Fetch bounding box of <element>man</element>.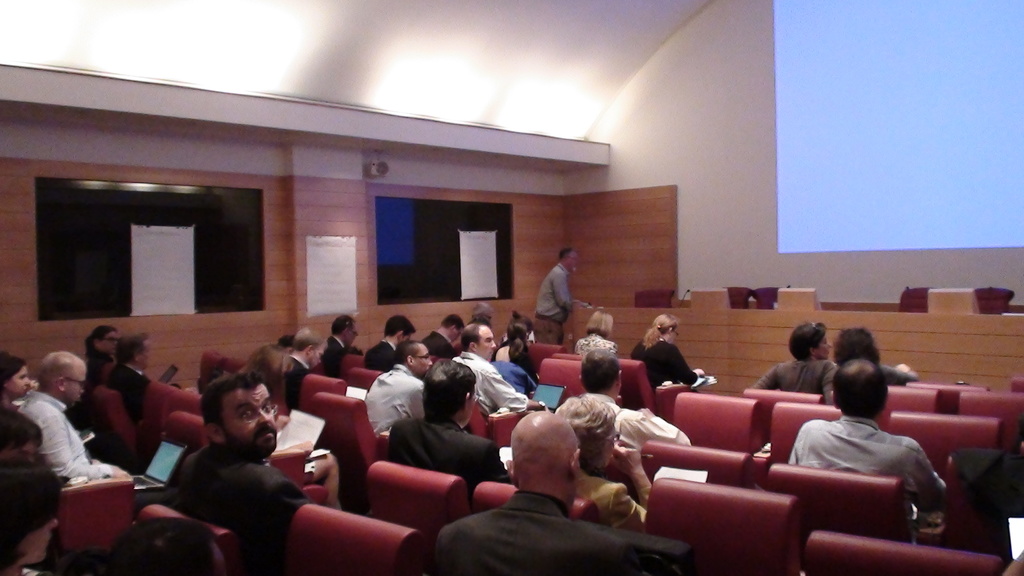
Bbox: pyautogui.locateOnScreen(427, 417, 653, 575).
